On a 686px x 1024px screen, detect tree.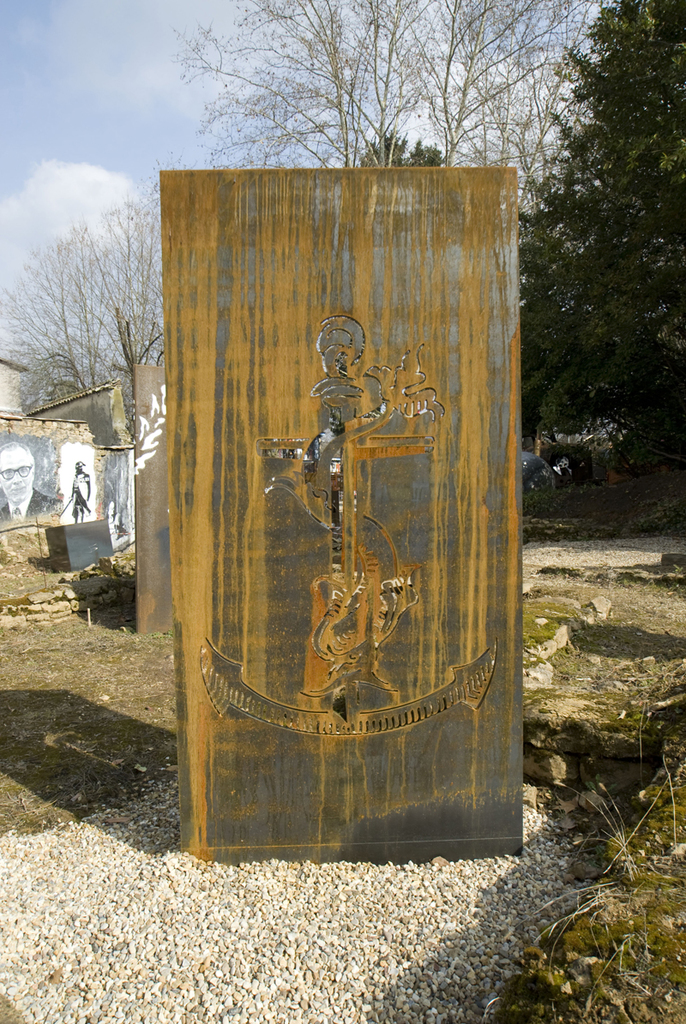
locate(0, 134, 219, 440).
